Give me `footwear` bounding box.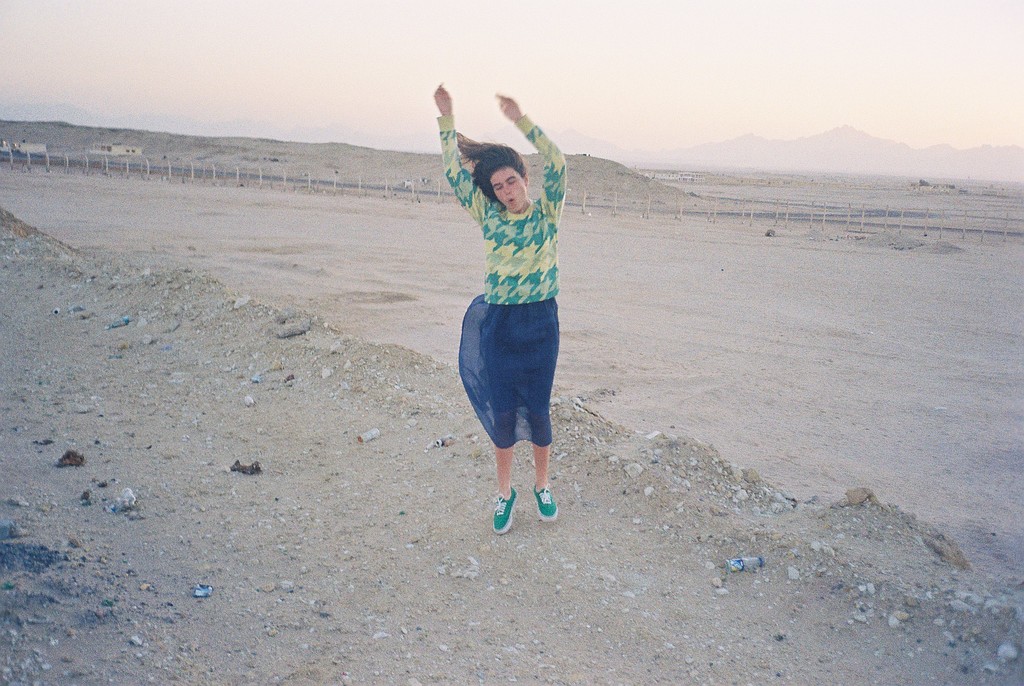
494, 486, 519, 531.
